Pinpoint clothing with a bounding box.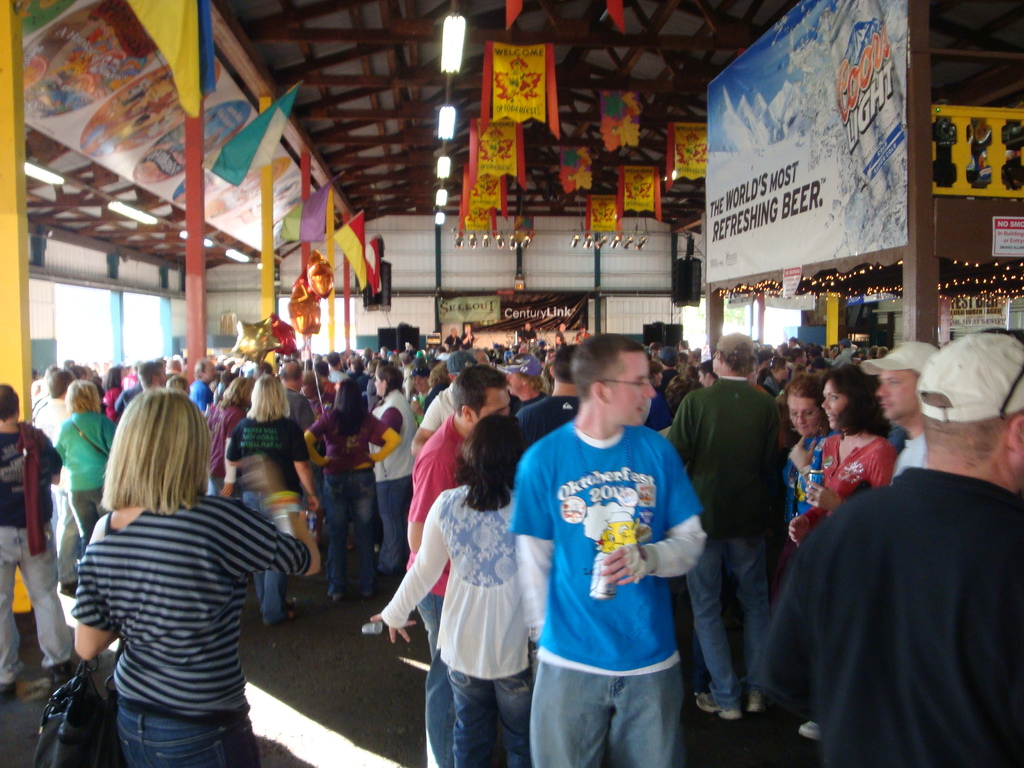
<region>371, 477, 553, 767</region>.
